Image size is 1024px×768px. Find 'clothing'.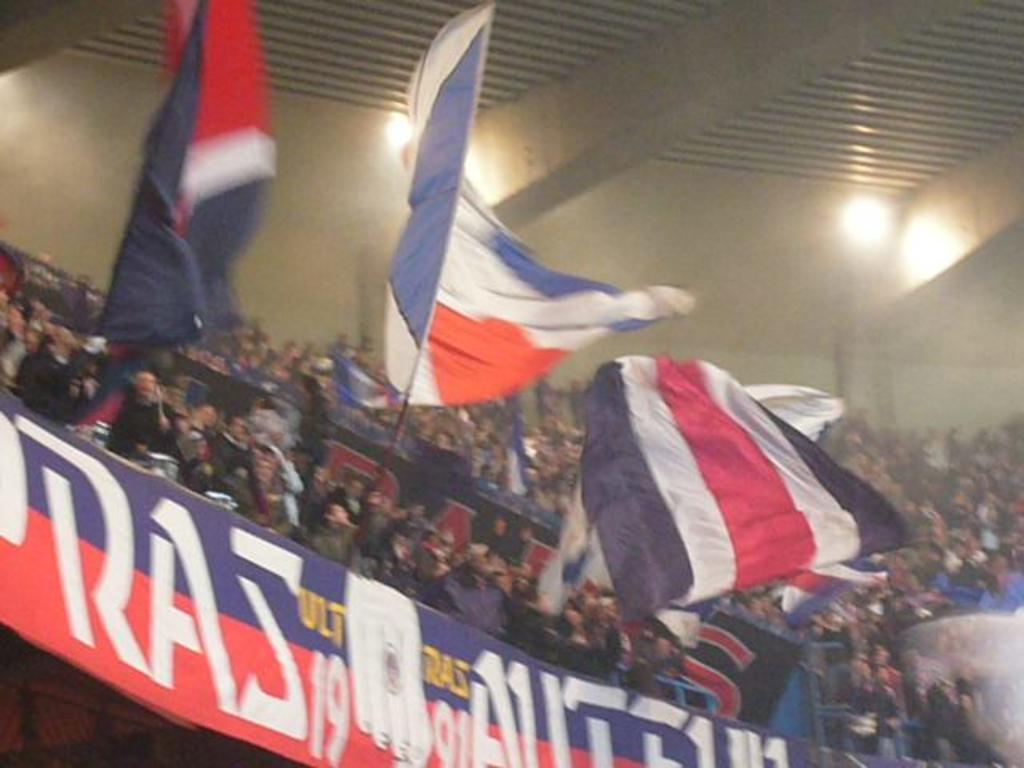
[24,336,94,424].
